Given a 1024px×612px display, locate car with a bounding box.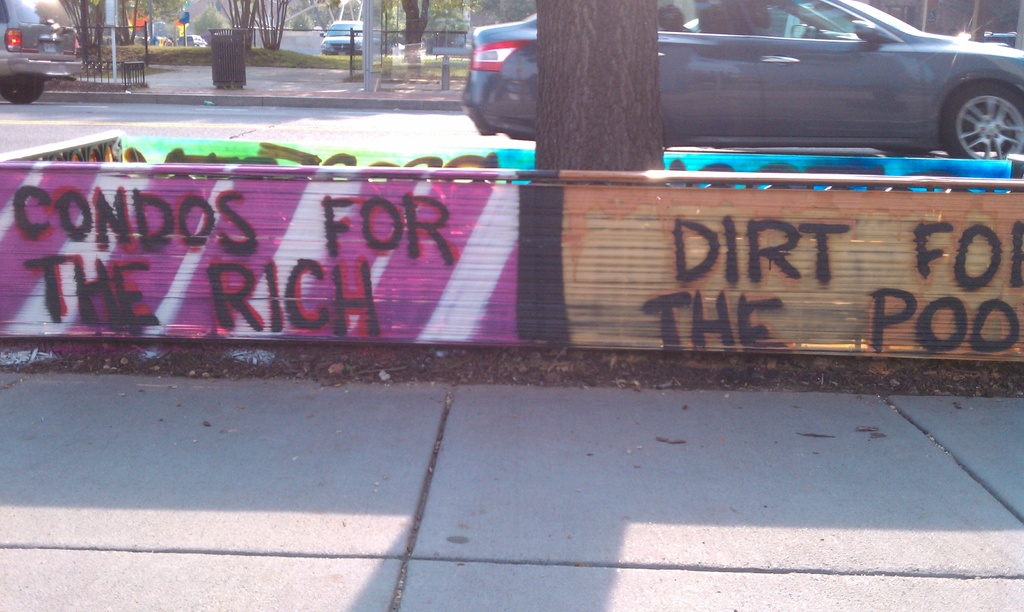
Located: 605 0 1023 170.
